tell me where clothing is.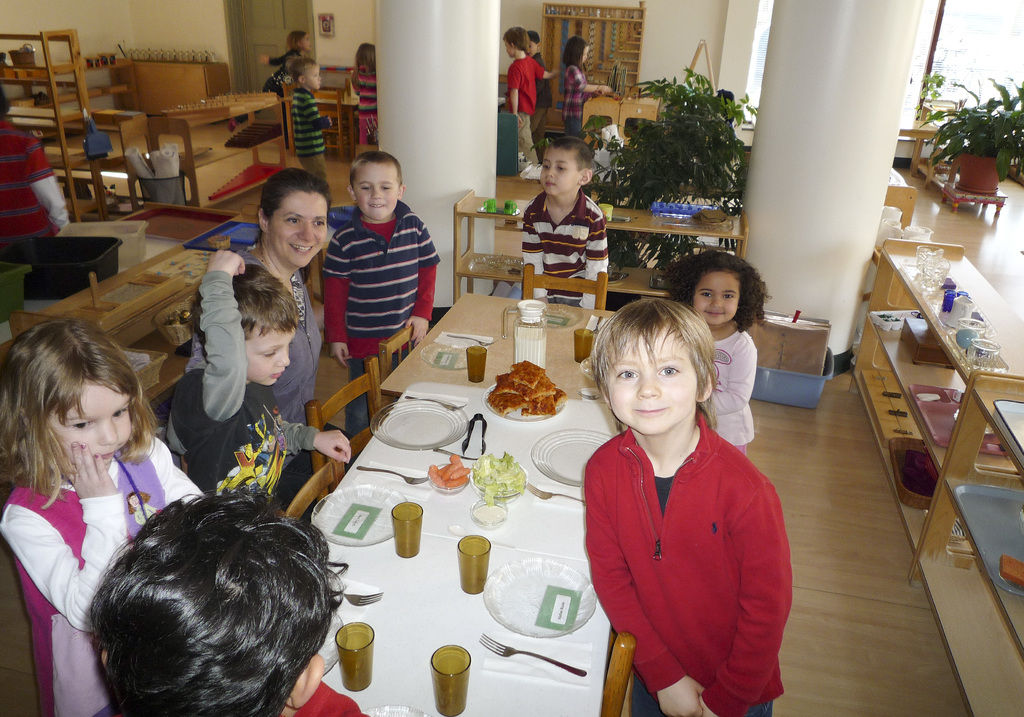
clothing is at {"left": 561, "top": 63, "right": 592, "bottom": 134}.
